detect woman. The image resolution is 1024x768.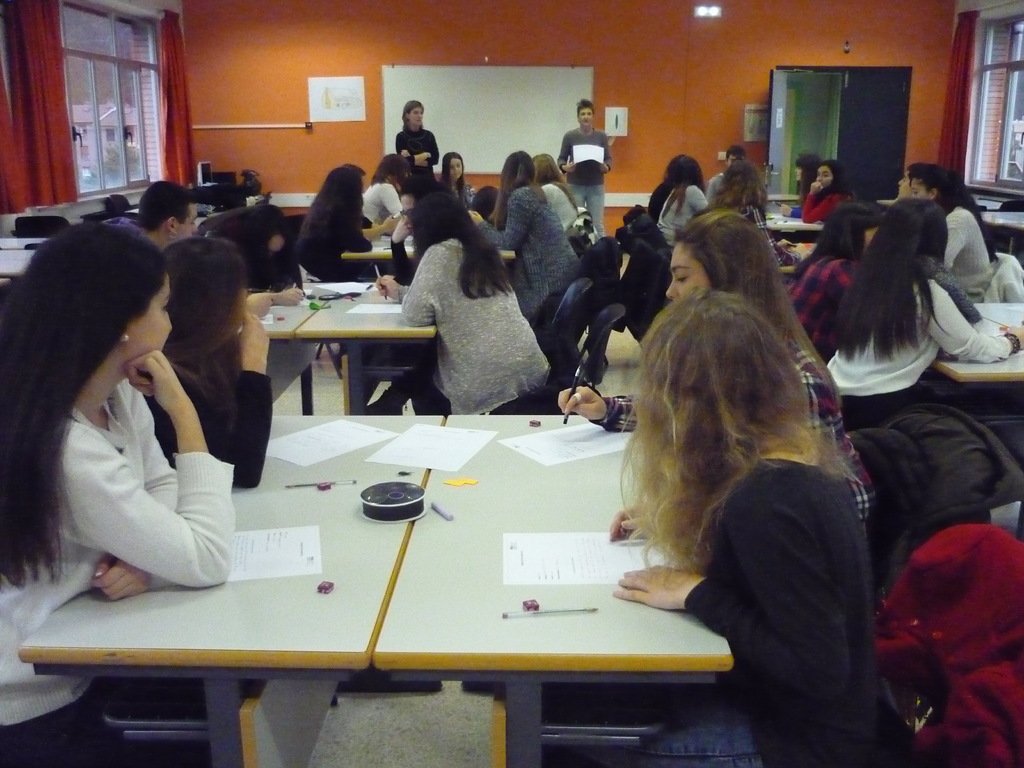
(left=644, top=155, right=711, bottom=232).
